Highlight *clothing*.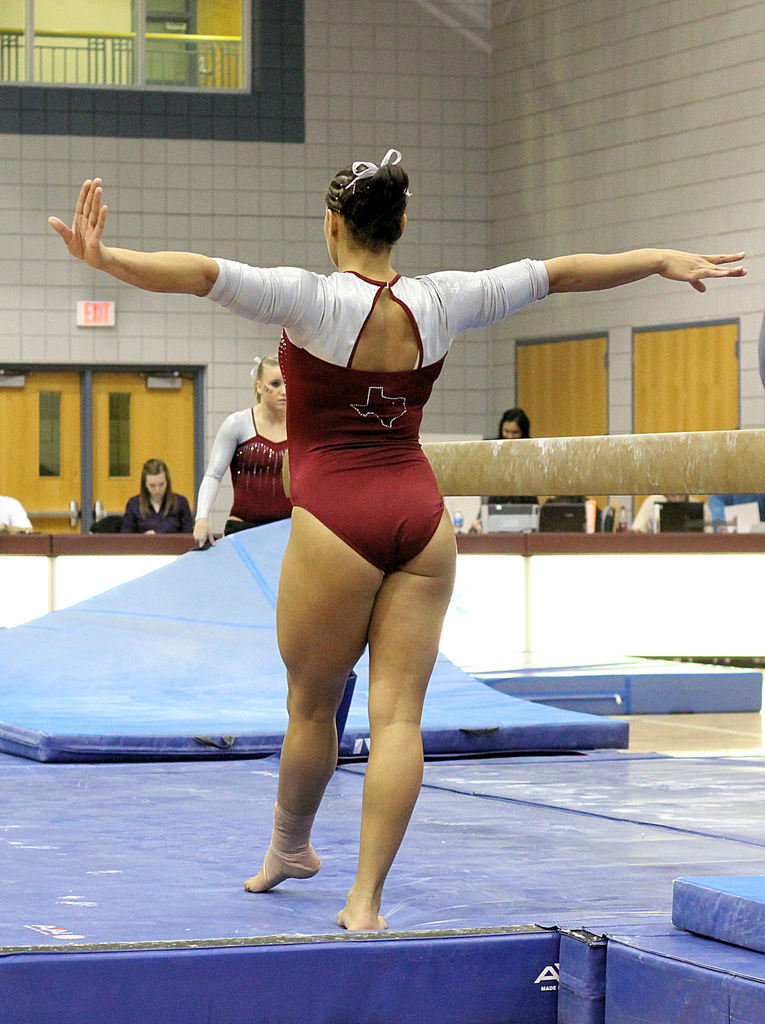
Highlighted region: {"left": 204, "top": 259, "right": 549, "bottom": 564}.
